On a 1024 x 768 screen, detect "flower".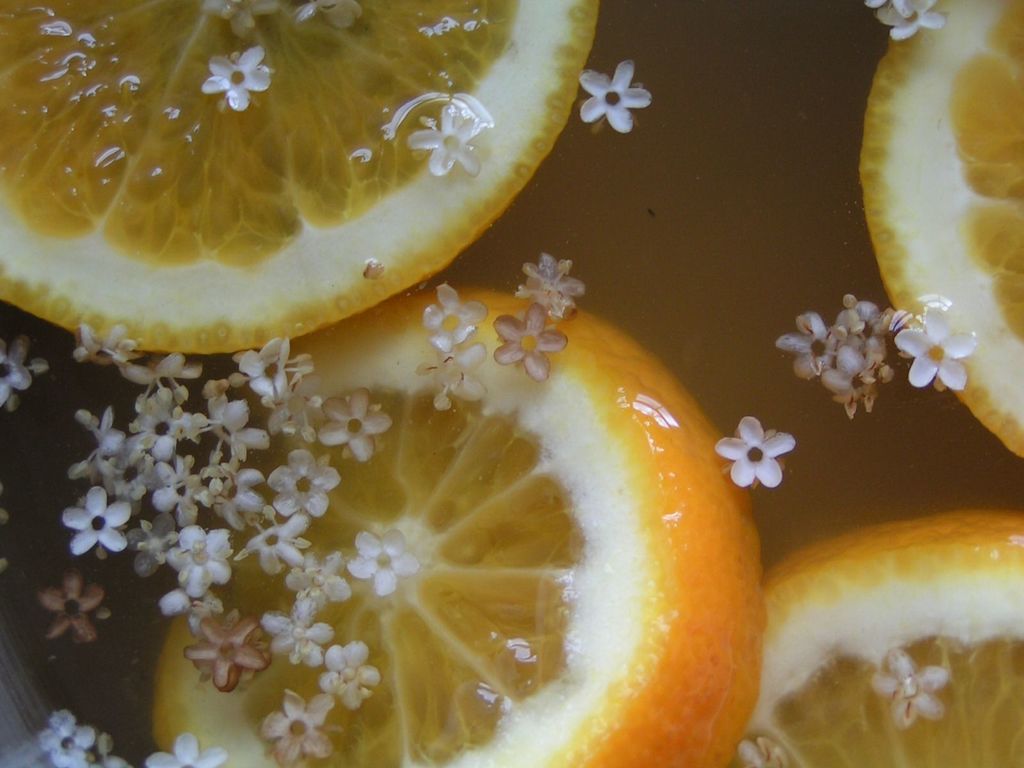
box(867, 645, 949, 722).
